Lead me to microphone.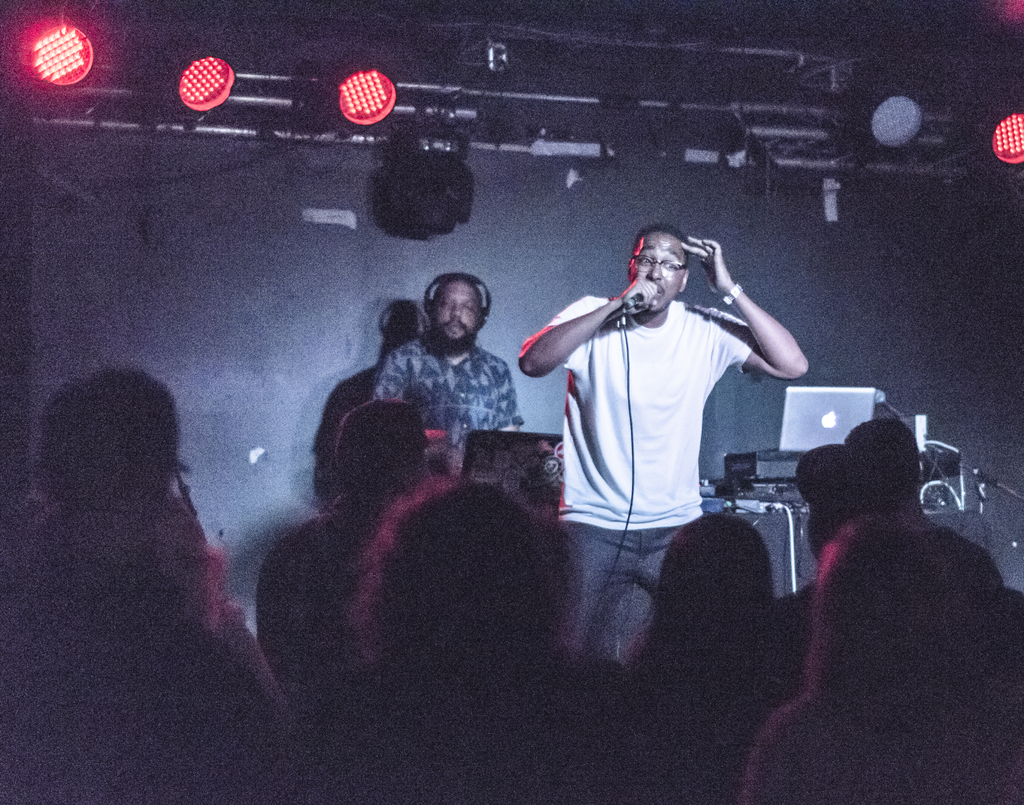
Lead to <bbox>582, 283, 637, 340</bbox>.
